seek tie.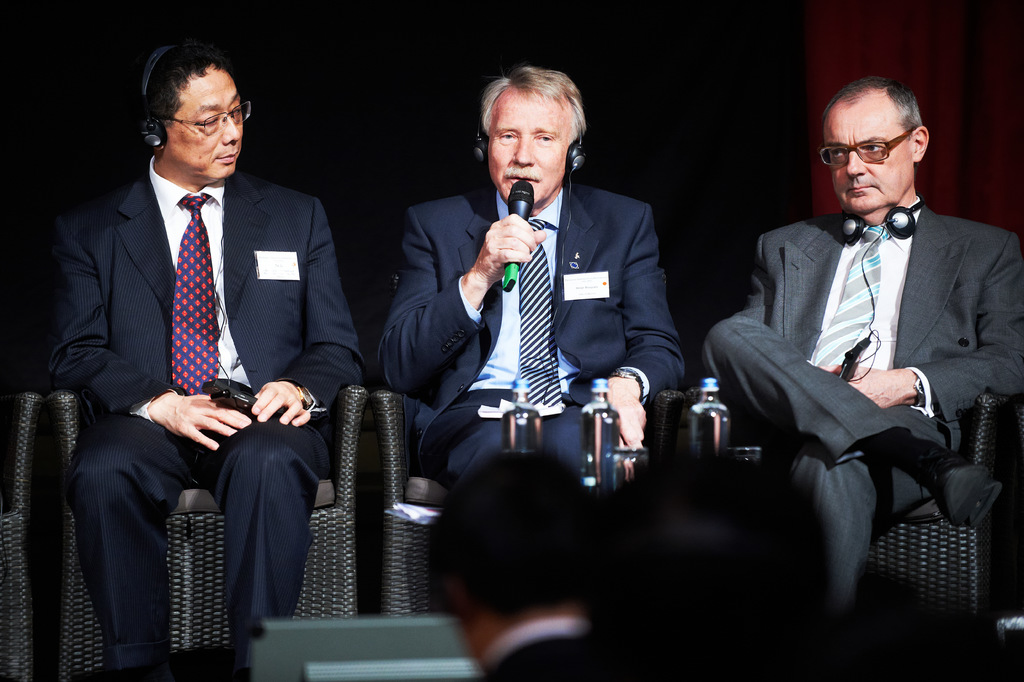
175,197,228,399.
